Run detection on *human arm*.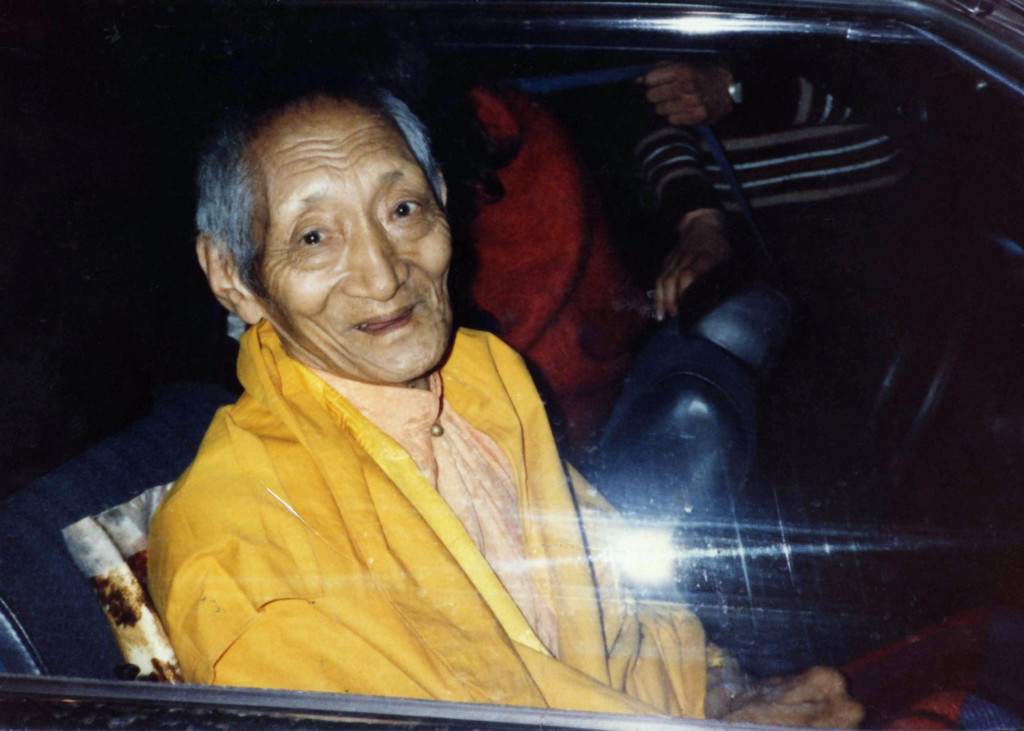
Result: 641 70 717 134.
